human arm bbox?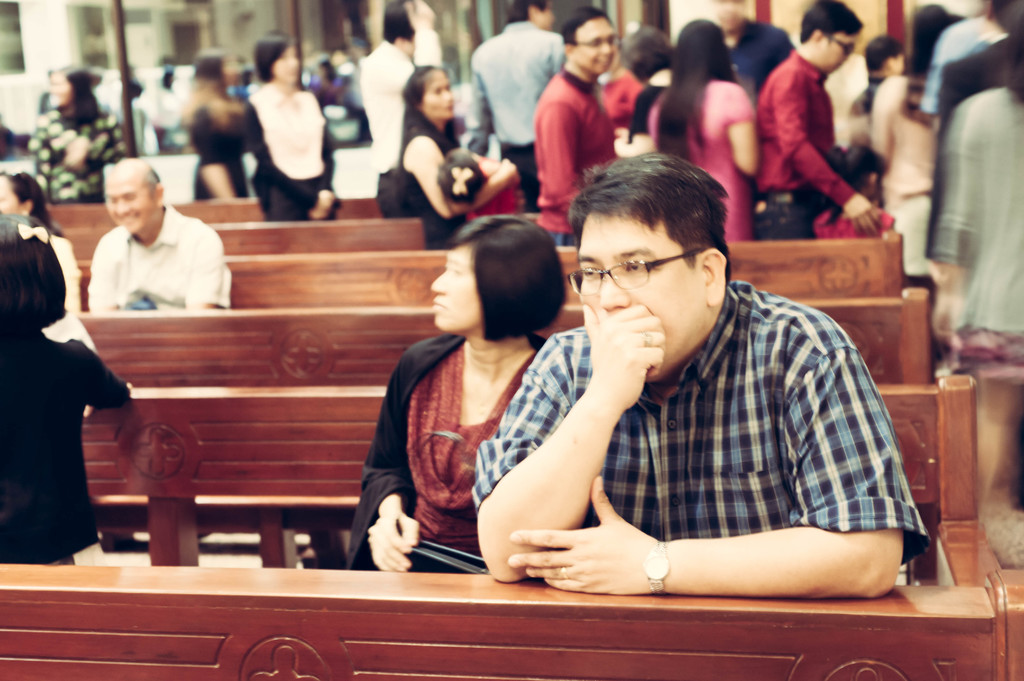
{"x1": 76, "y1": 327, "x2": 132, "y2": 419}
